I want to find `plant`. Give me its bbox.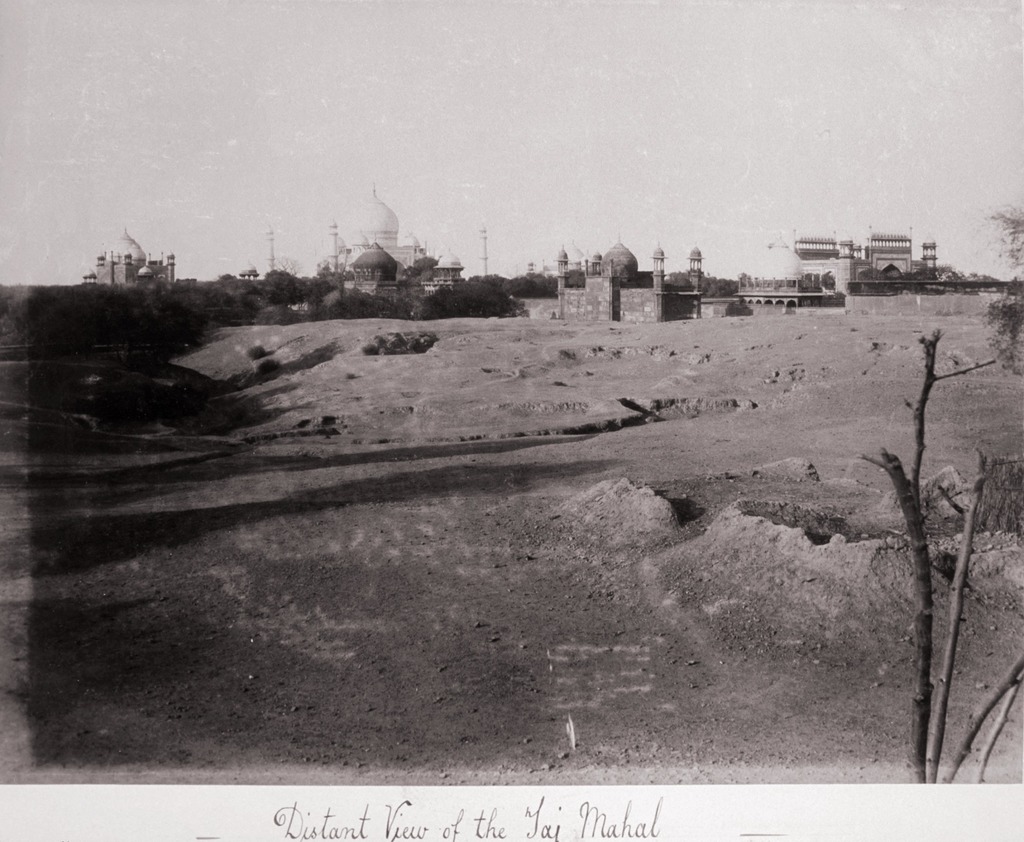
[x1=244, y1=344, x2=264, y2=354].
